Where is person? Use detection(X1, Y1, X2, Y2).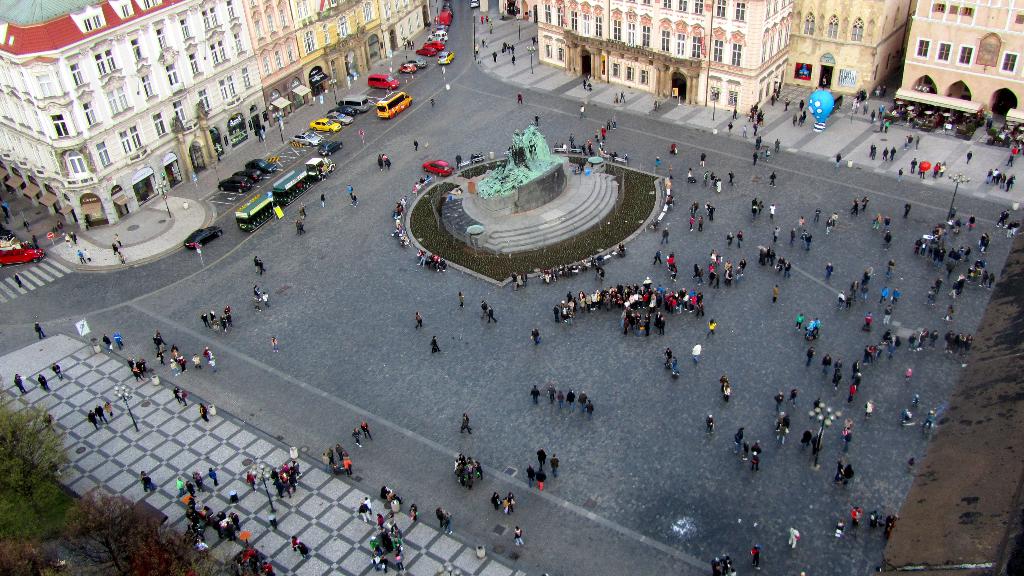
detection(703, 149, 704, 167).
